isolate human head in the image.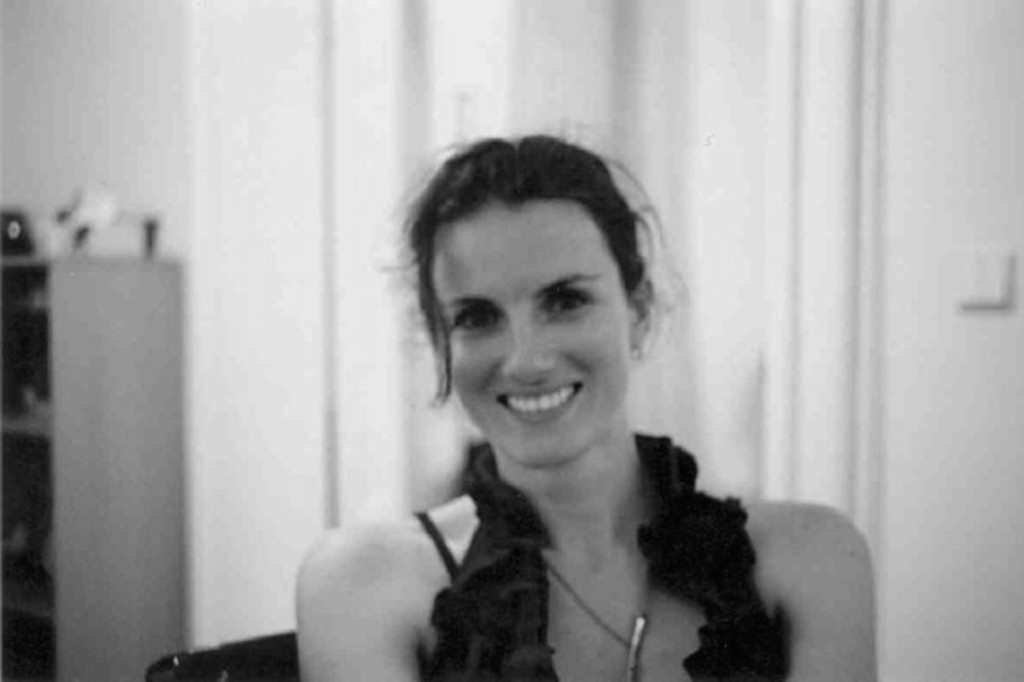
Isolated region: BBox(424, 141, 658, 434).
